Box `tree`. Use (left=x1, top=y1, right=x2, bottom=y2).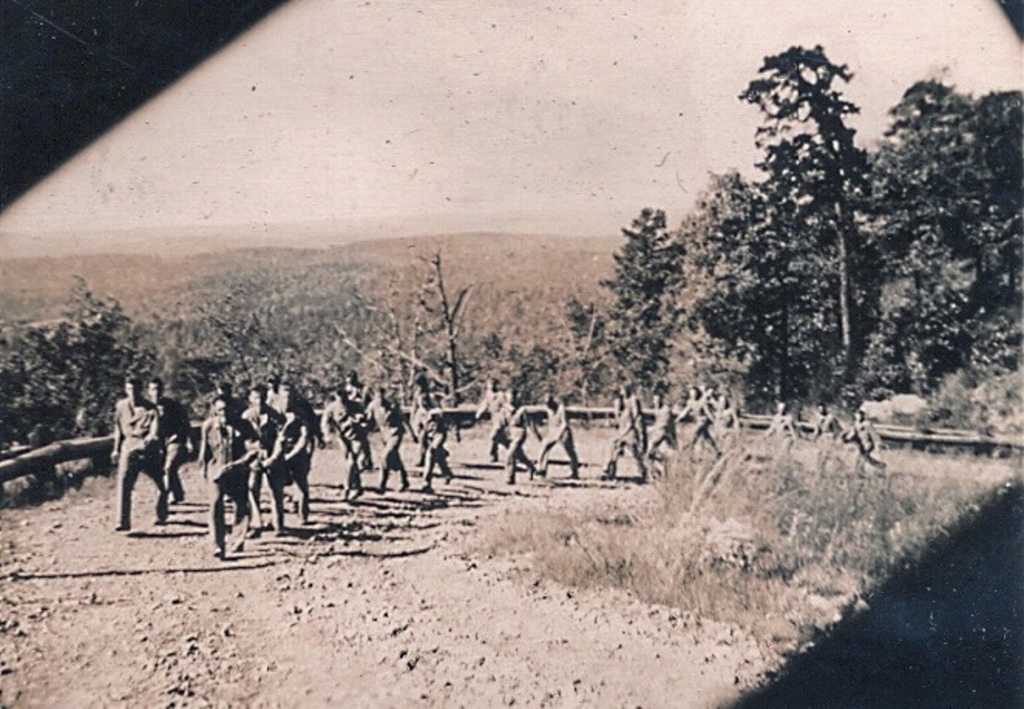
(left=561, top=190, right=695, bottom=399).
